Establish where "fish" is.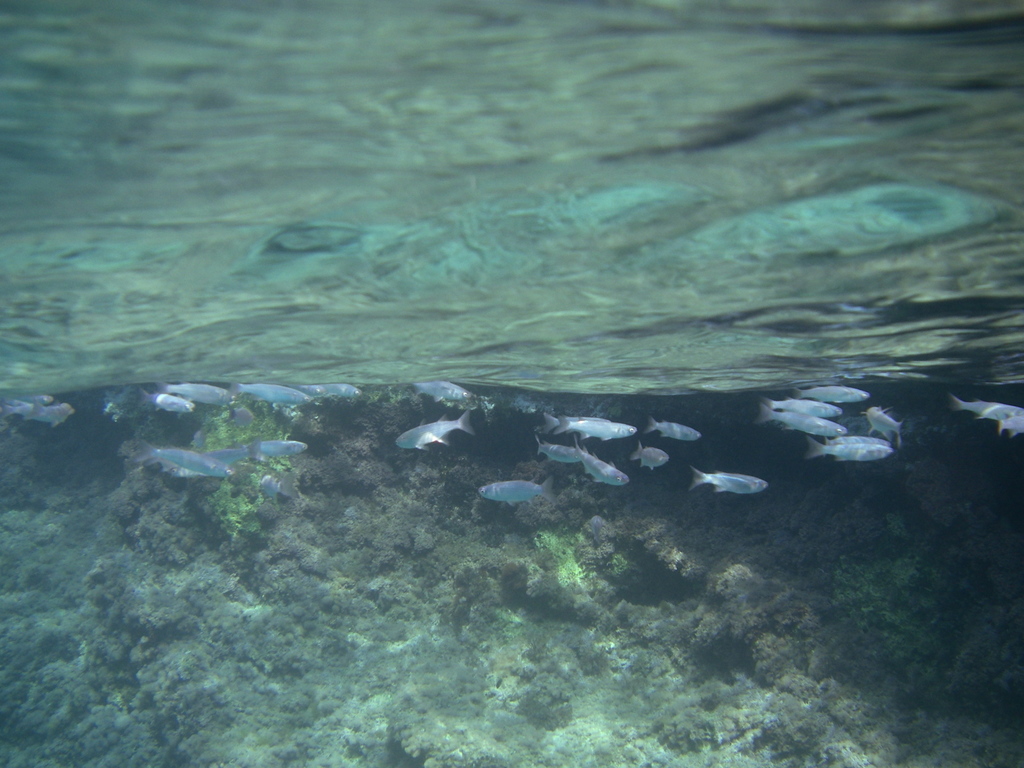
Established at bbox(153, 378, 232, 405).
